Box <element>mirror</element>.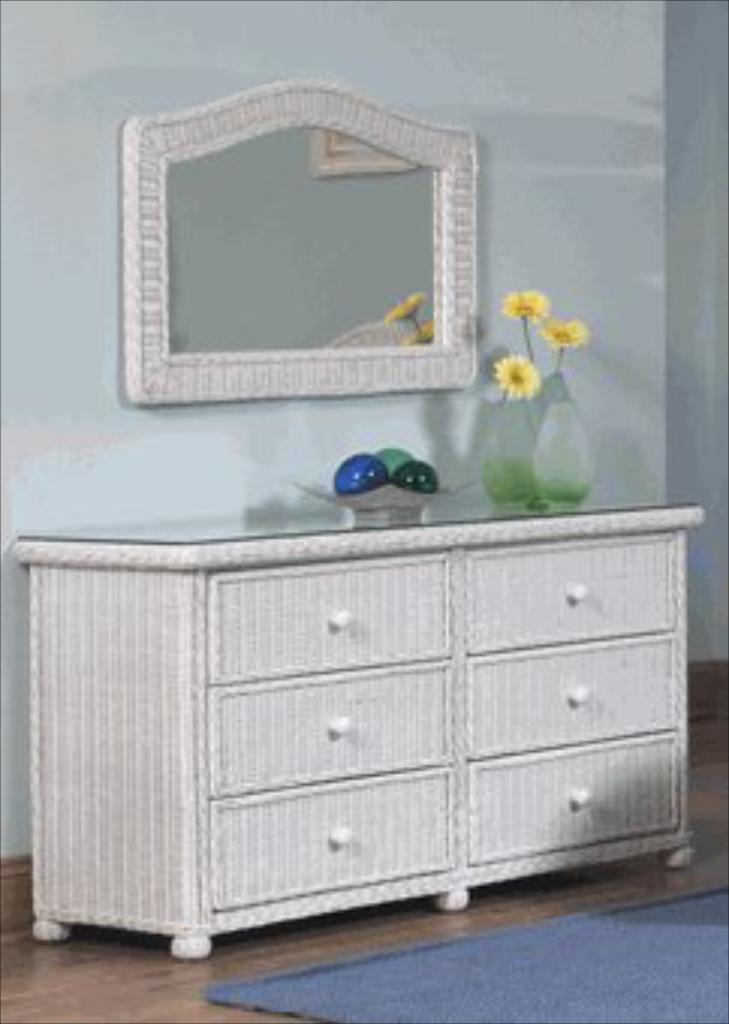
[left=166, top=126, right=437, bottom=346].
